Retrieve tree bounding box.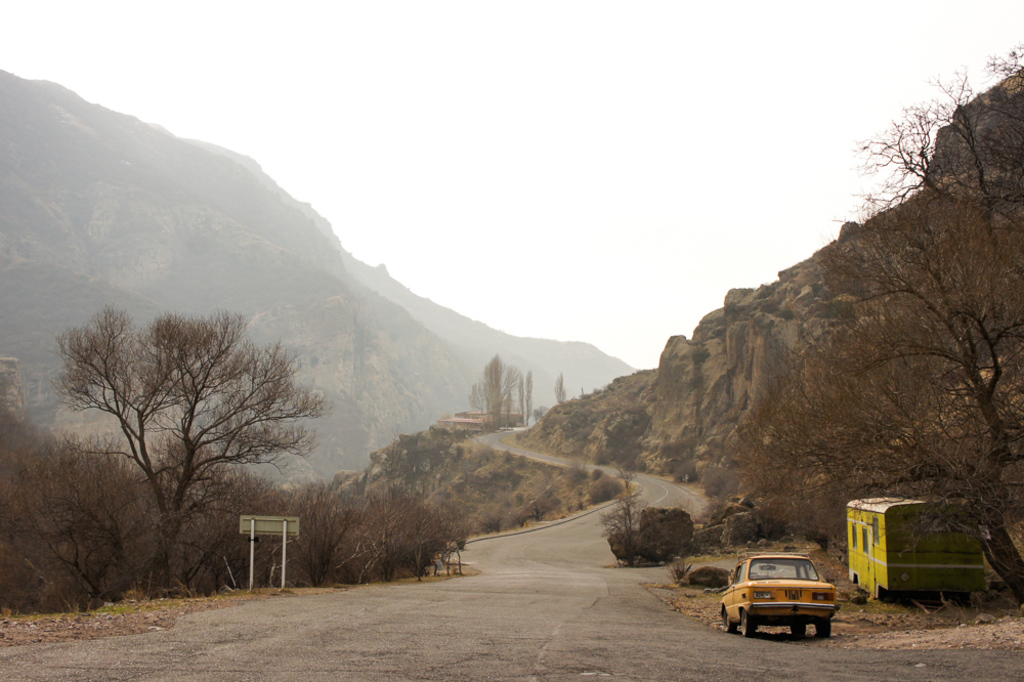
Bounding box: bbox=[739, 47, 1023, 606].
